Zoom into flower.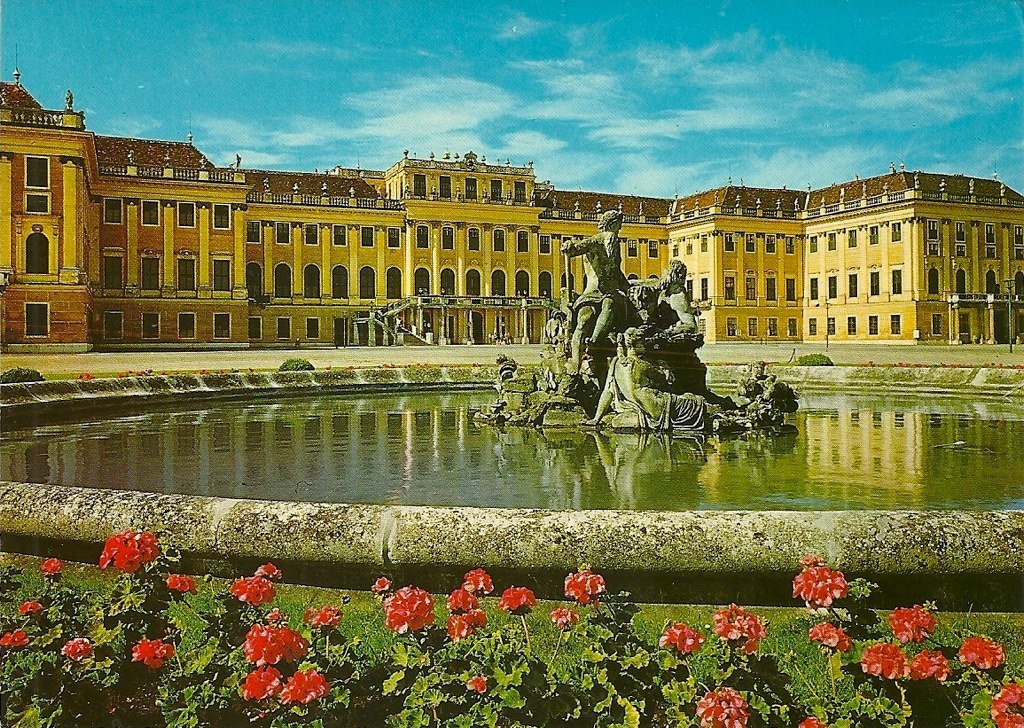
Zoom target: detection(649, 619, 709, 653).
